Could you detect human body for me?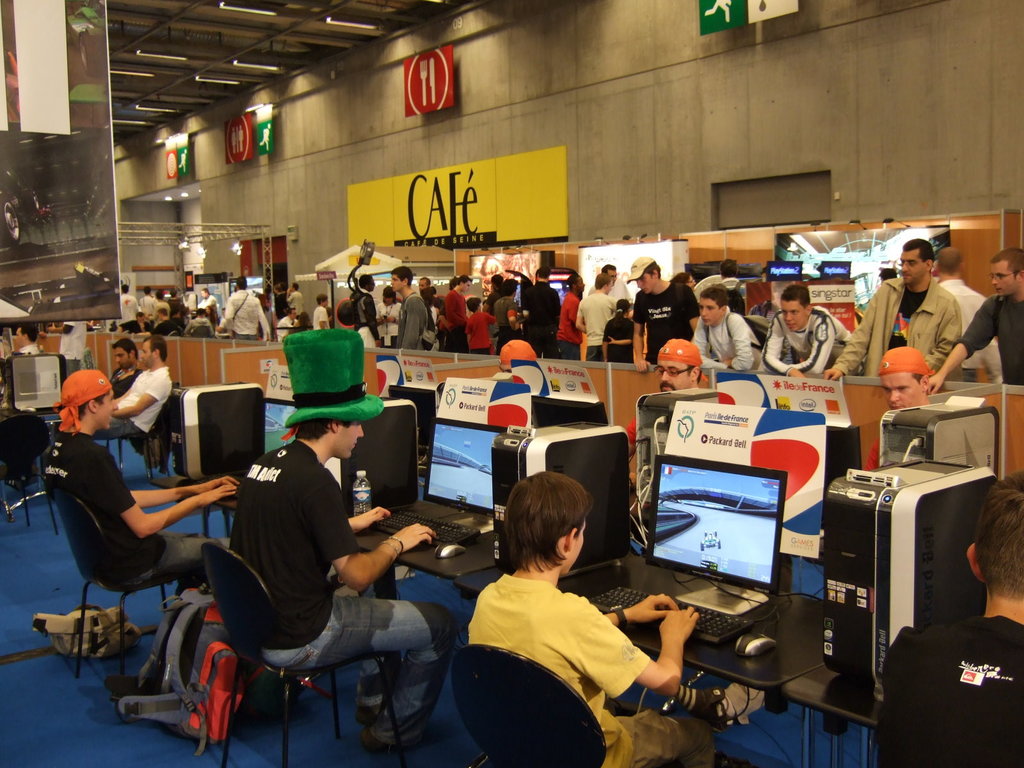
Detection result: bbox=(309, 289, 332, 338).
